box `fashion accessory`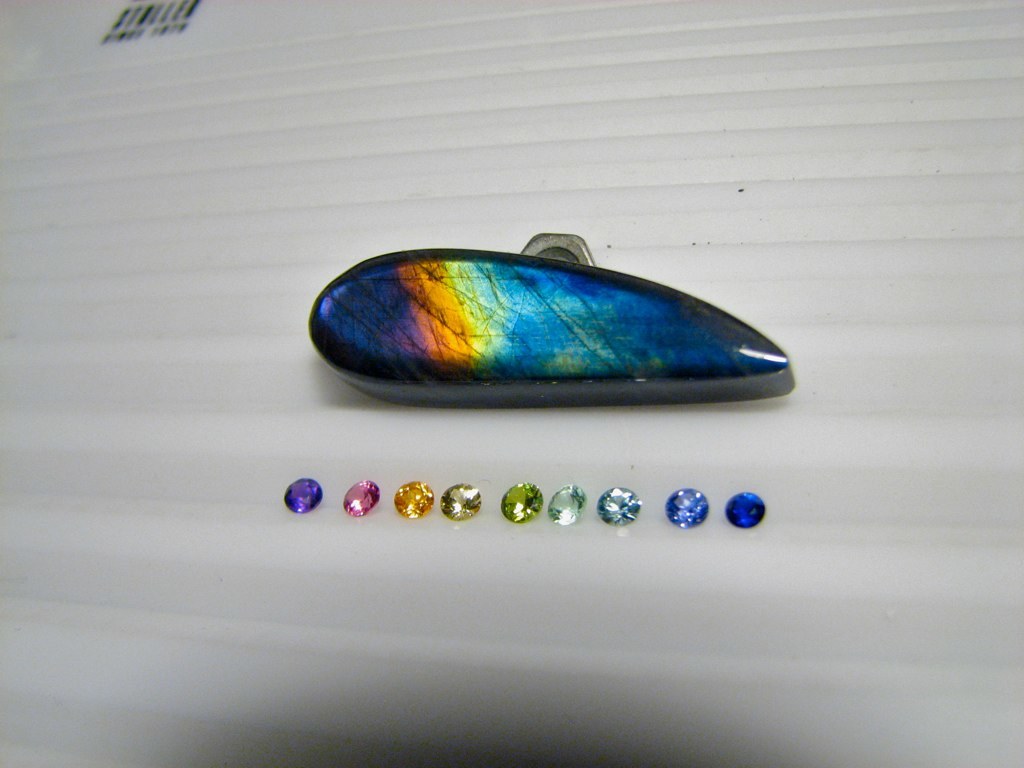
locate(343, 477, 379, 516)
